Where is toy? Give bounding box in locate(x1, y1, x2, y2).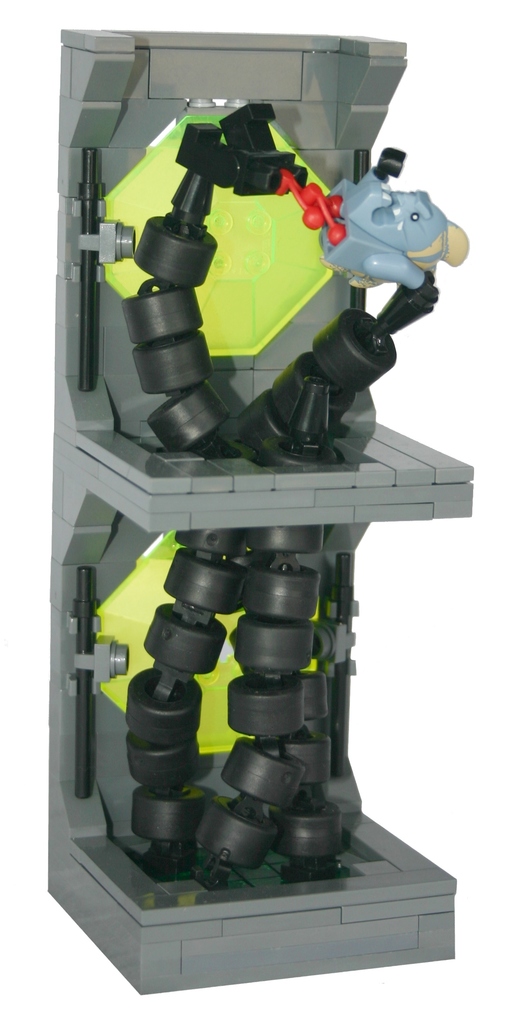
locate(303, 136, 473, 296).
